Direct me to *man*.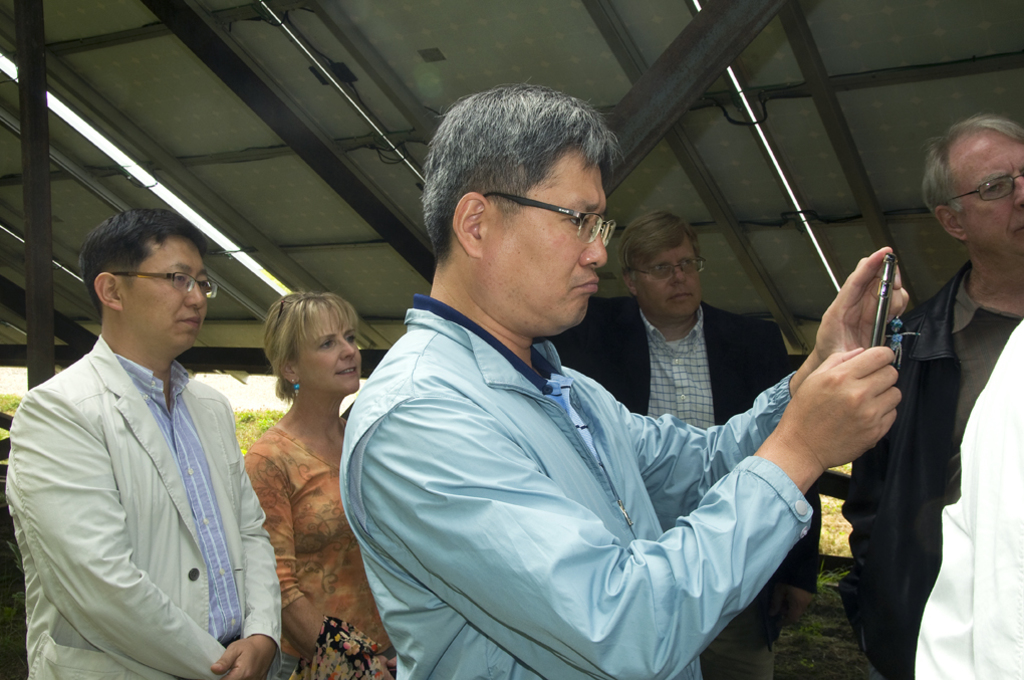
Direction: [562, 206, 827, 678].
